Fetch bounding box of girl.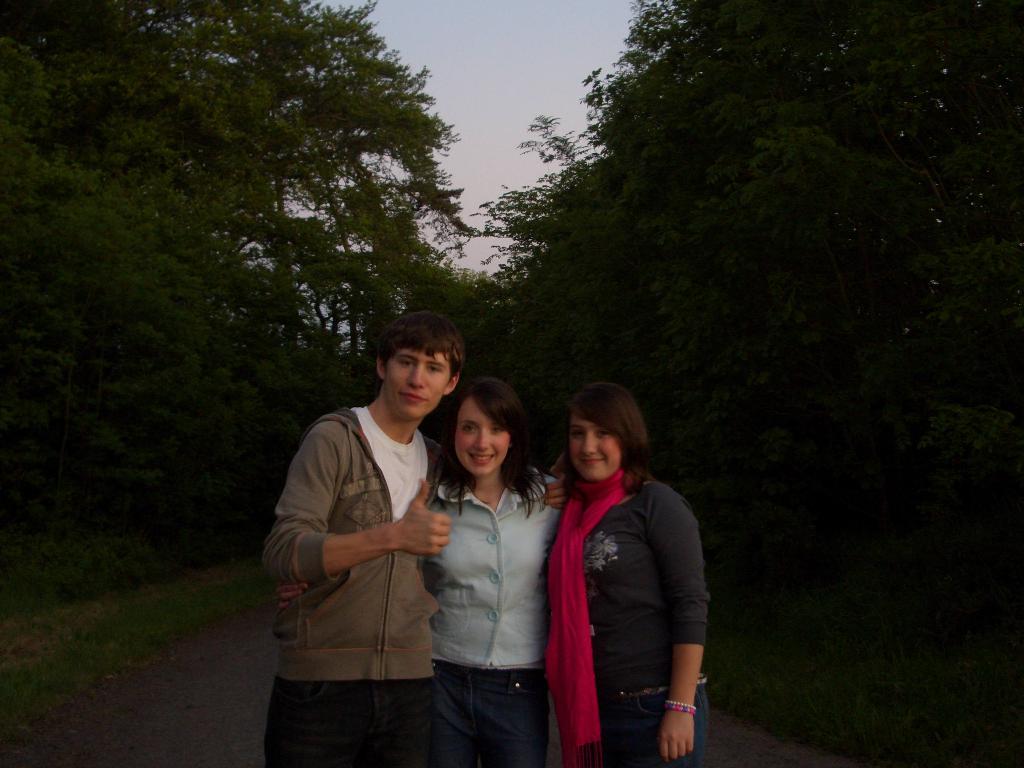
Bbox: [x1=270, y1=374, x2=566, y2=767].
